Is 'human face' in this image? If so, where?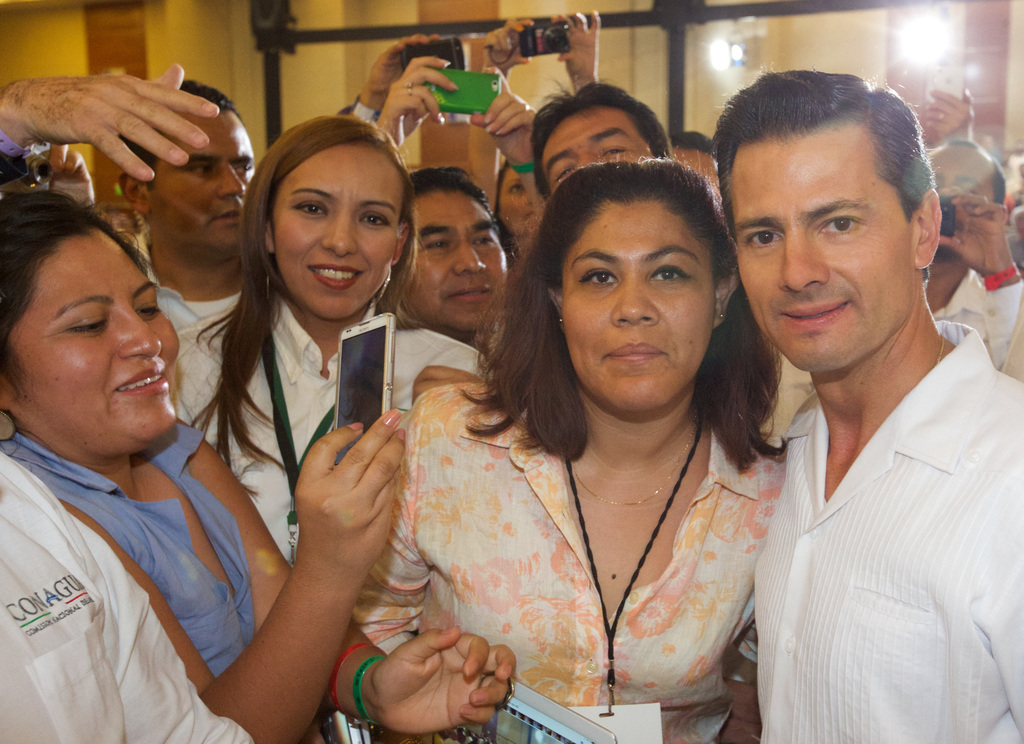
Yes, at [541,108,650,196].
